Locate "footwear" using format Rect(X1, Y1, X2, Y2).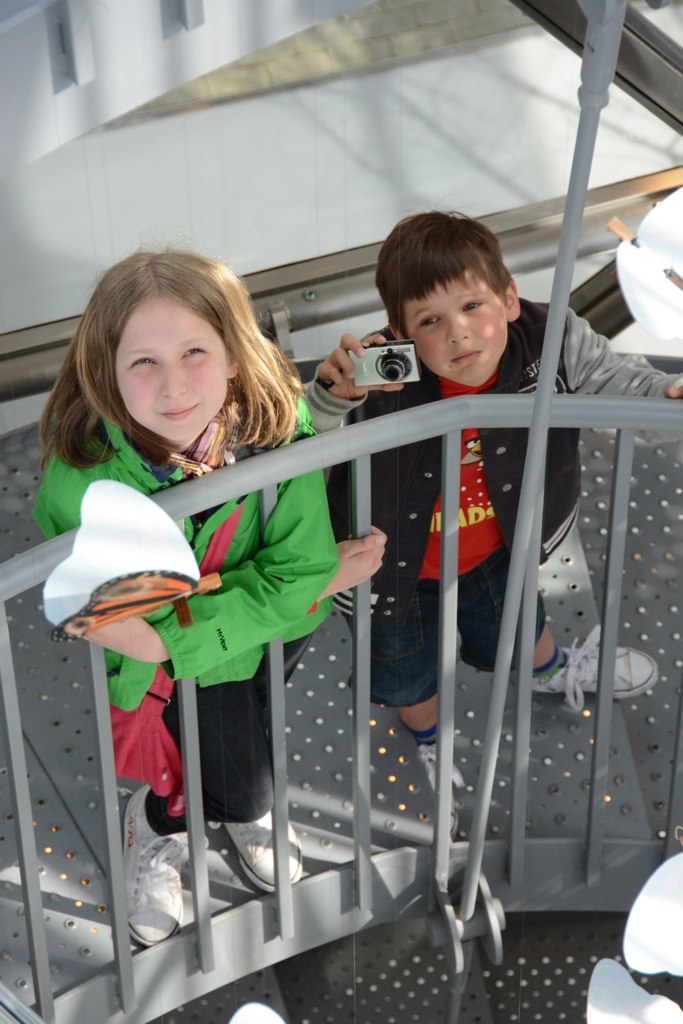
Rect(218, 799, 305, 897).
